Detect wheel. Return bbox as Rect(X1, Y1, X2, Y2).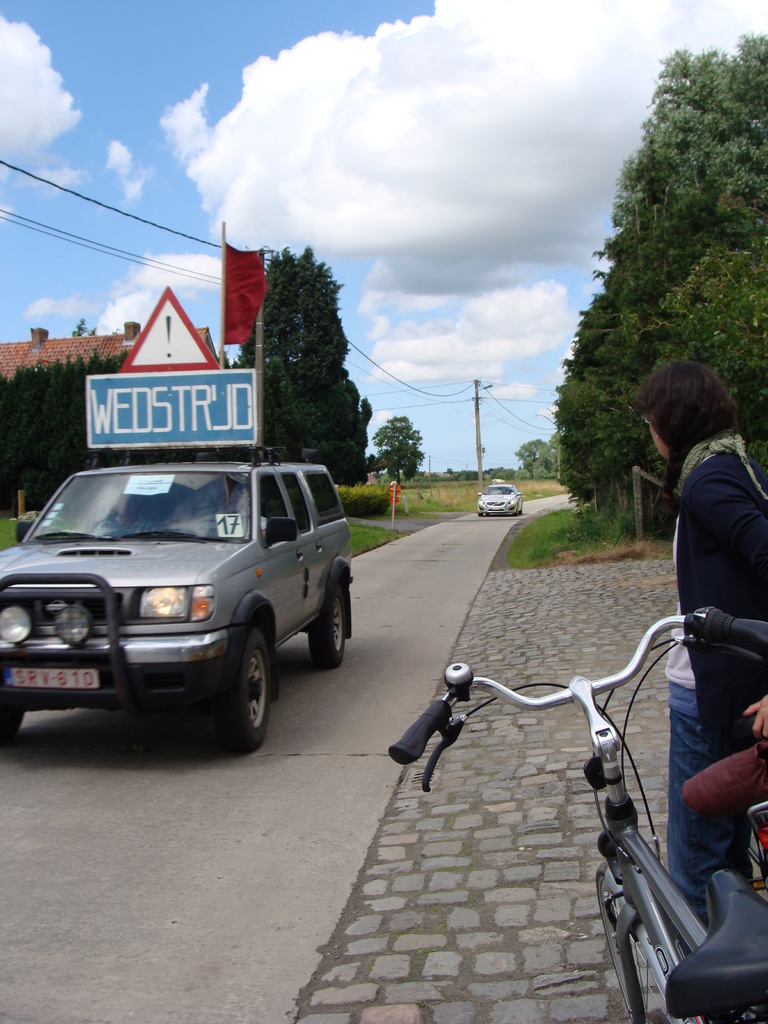
Rect(0, 699, 38, 743).
